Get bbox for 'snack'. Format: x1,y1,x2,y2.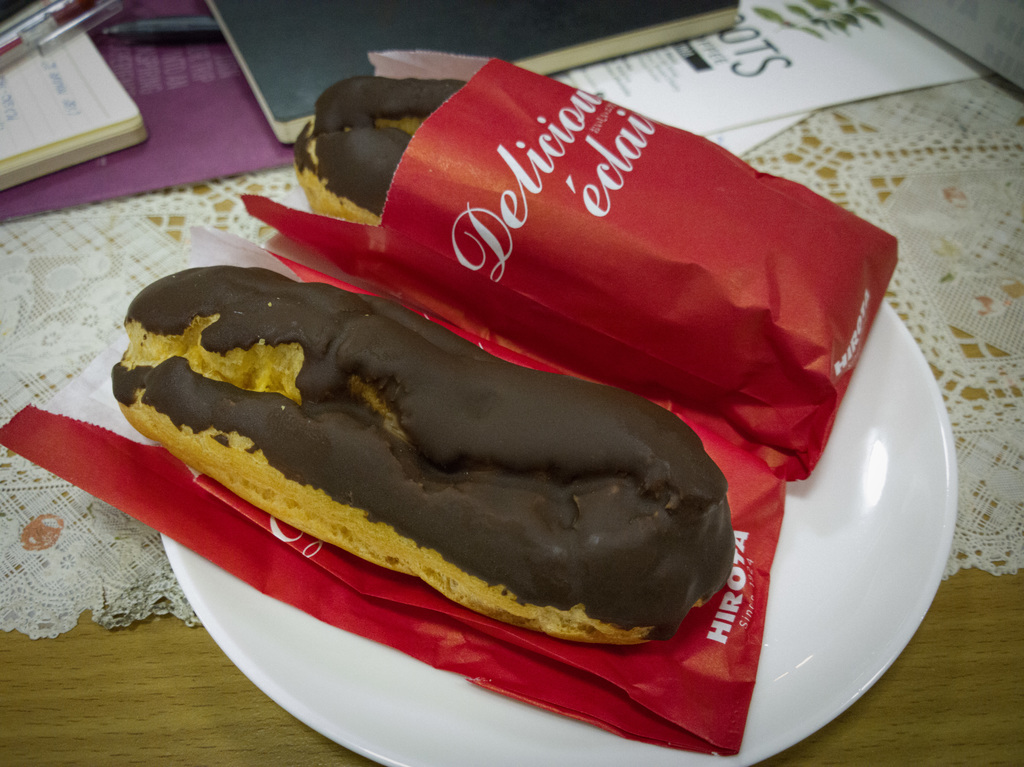
112,267,730,647.
